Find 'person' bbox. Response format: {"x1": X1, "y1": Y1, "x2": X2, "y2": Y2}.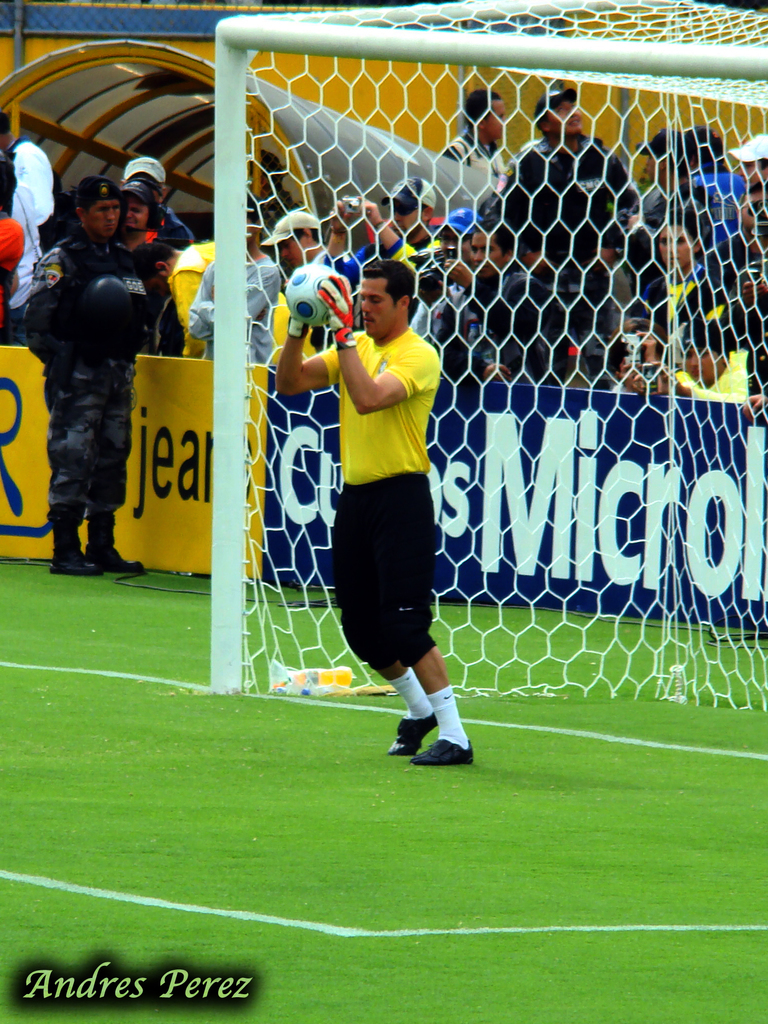
{"x1": 3, "y1": 85, "x2": 767, "y2": 417}.
